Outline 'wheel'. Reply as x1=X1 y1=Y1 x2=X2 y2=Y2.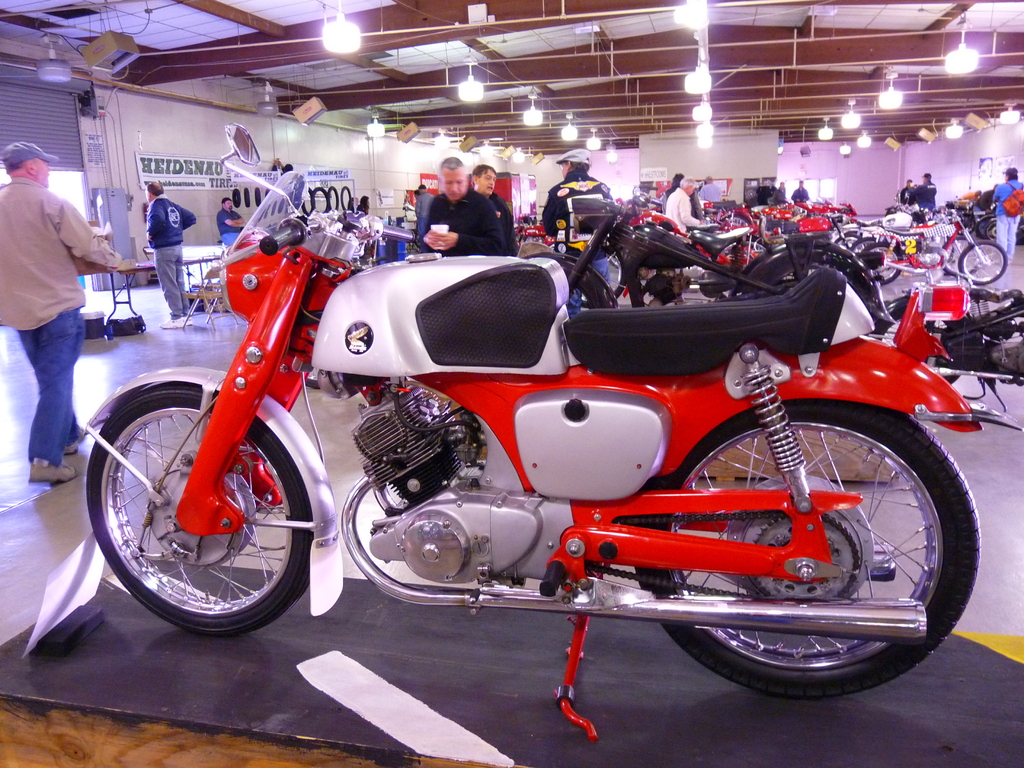
x1=256 y1=184 x2=260 y2=203.
